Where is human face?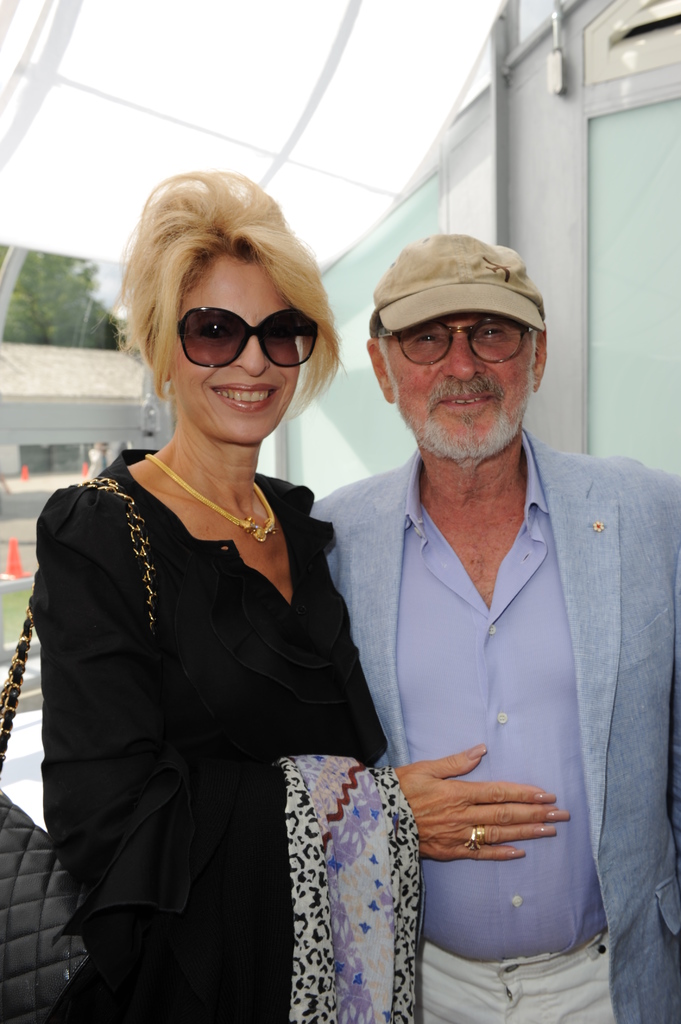
x1=163 y1=248 x2=299 y2=442.
